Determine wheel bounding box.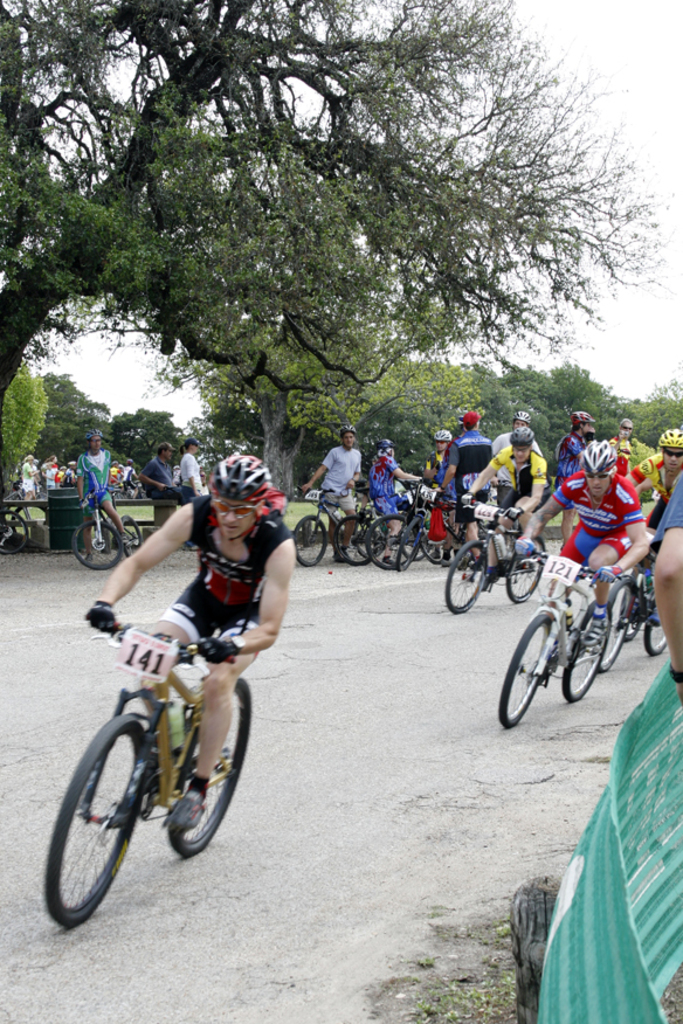
Determined: bbox(447, 540, 489, 613).
